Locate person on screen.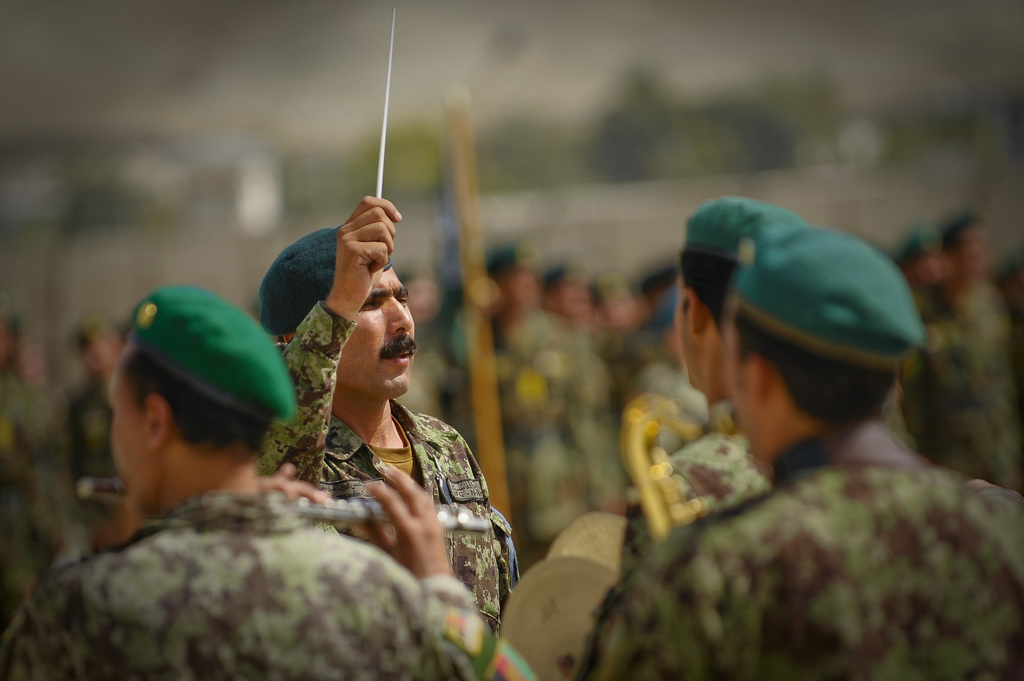
On screen at {"x1": 477, "y1": 244, "x2": 577, "y2": 545}.
